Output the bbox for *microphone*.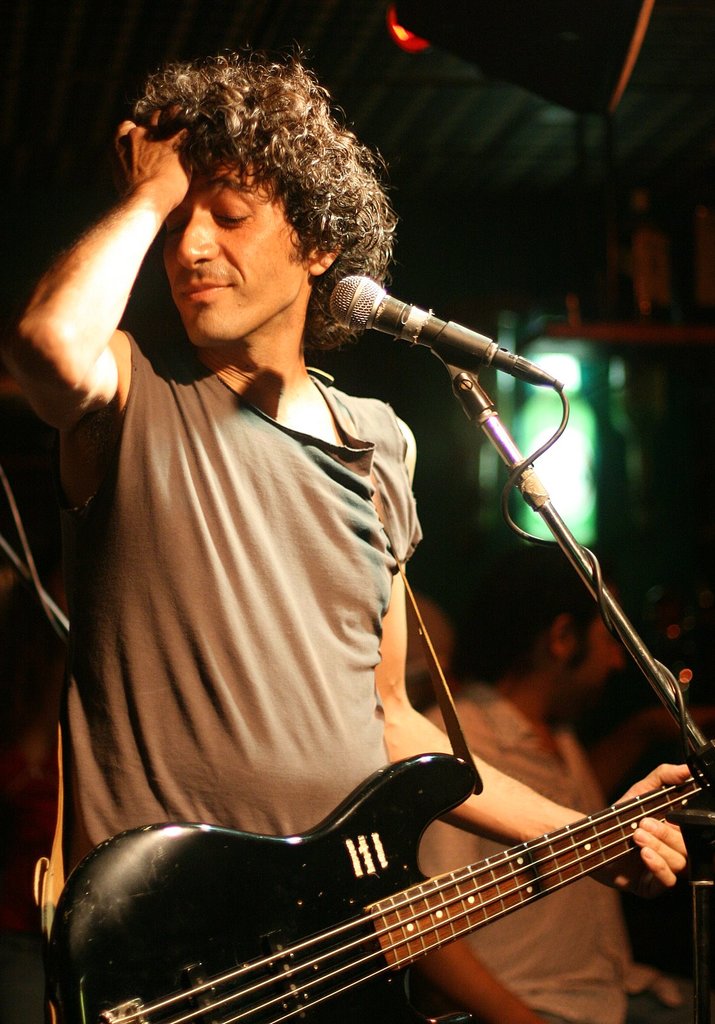
[325,273,565,389].
